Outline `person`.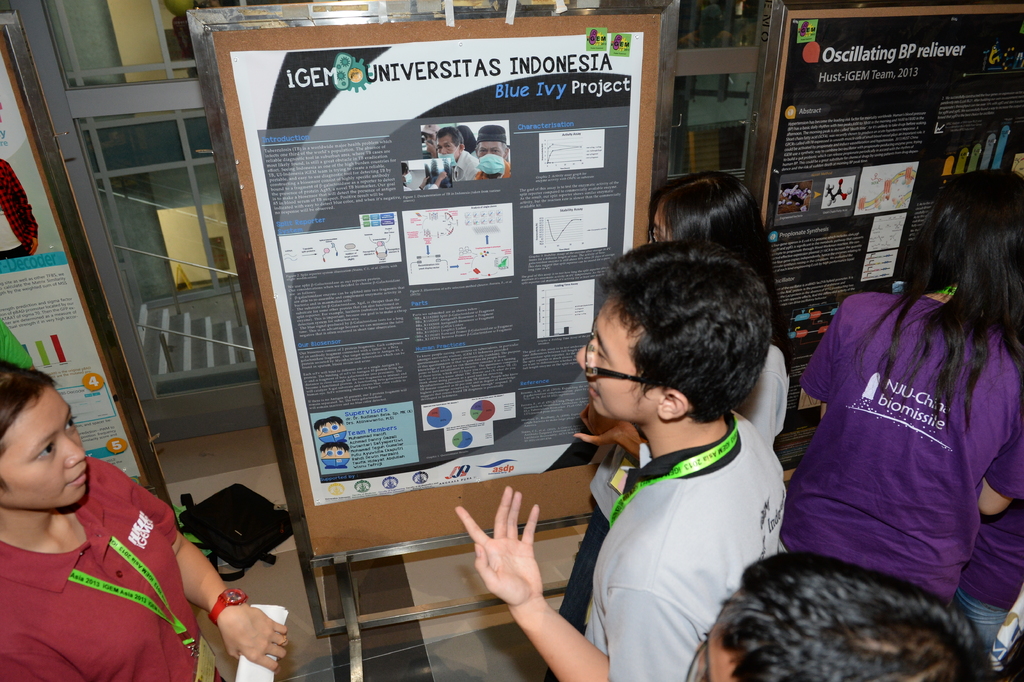
Outline: rect(544, 171, 791, 681).
